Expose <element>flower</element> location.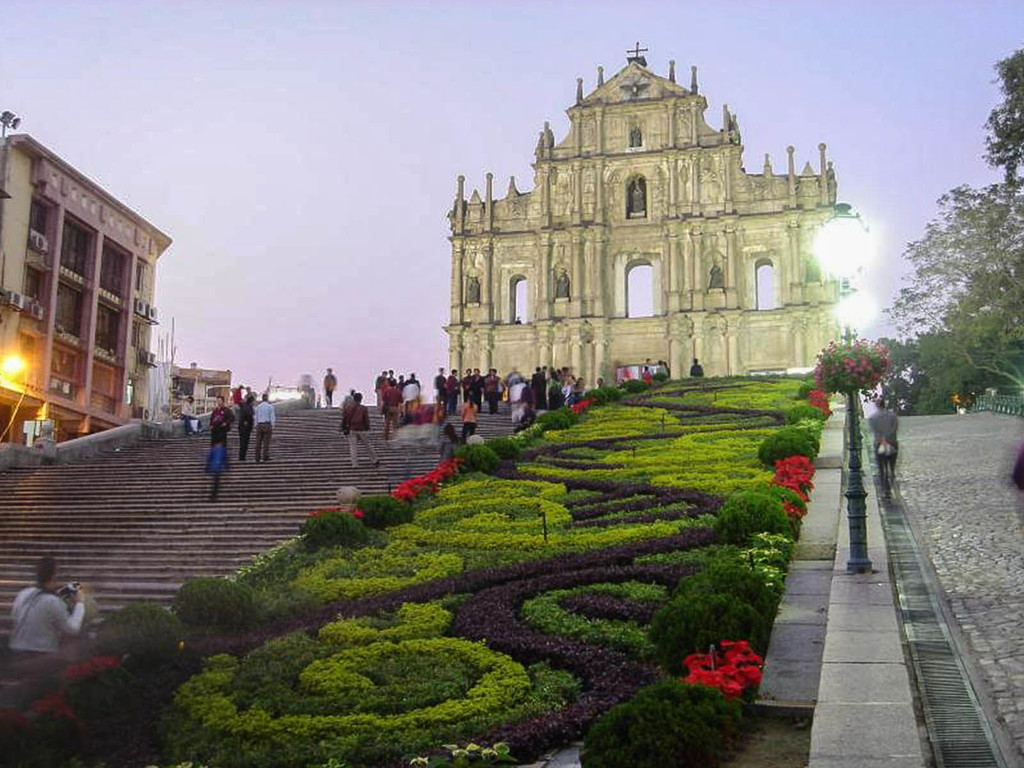
Exposed at (391, 456, 454, 497).
